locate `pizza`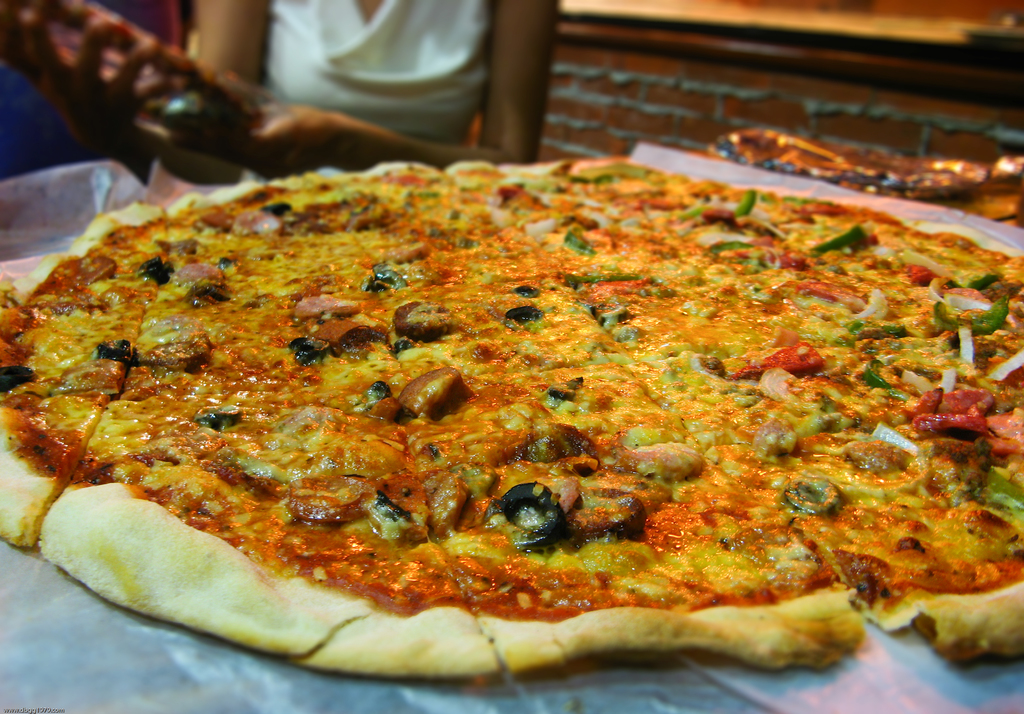
{"left": 0, "top": 132, "right": 1023, "bottom": 697}
